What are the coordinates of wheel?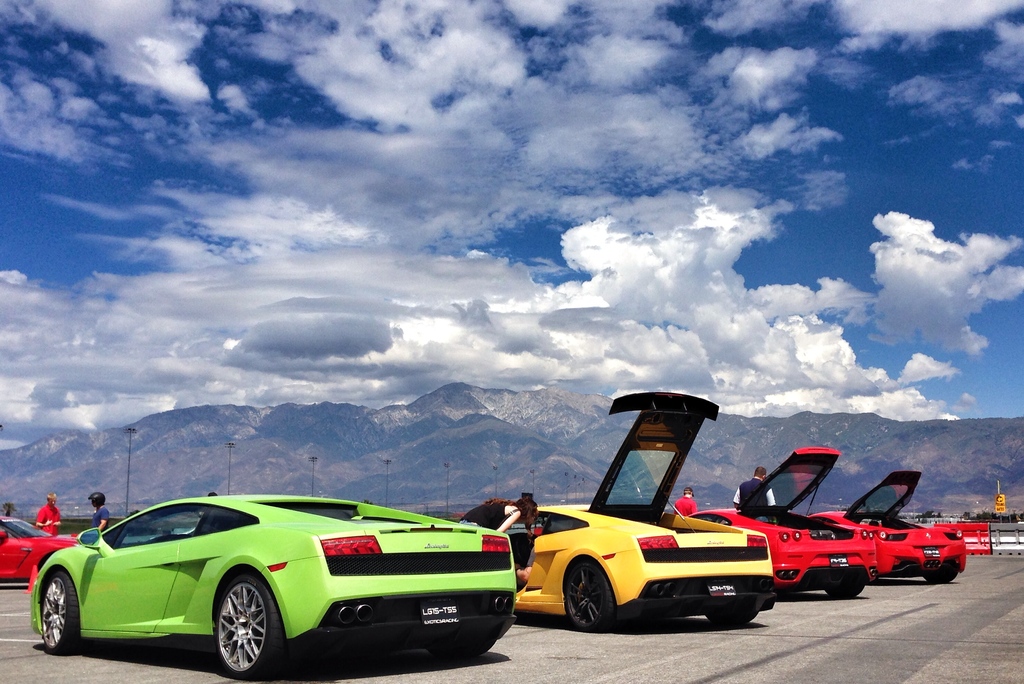
927 569 964 578.
